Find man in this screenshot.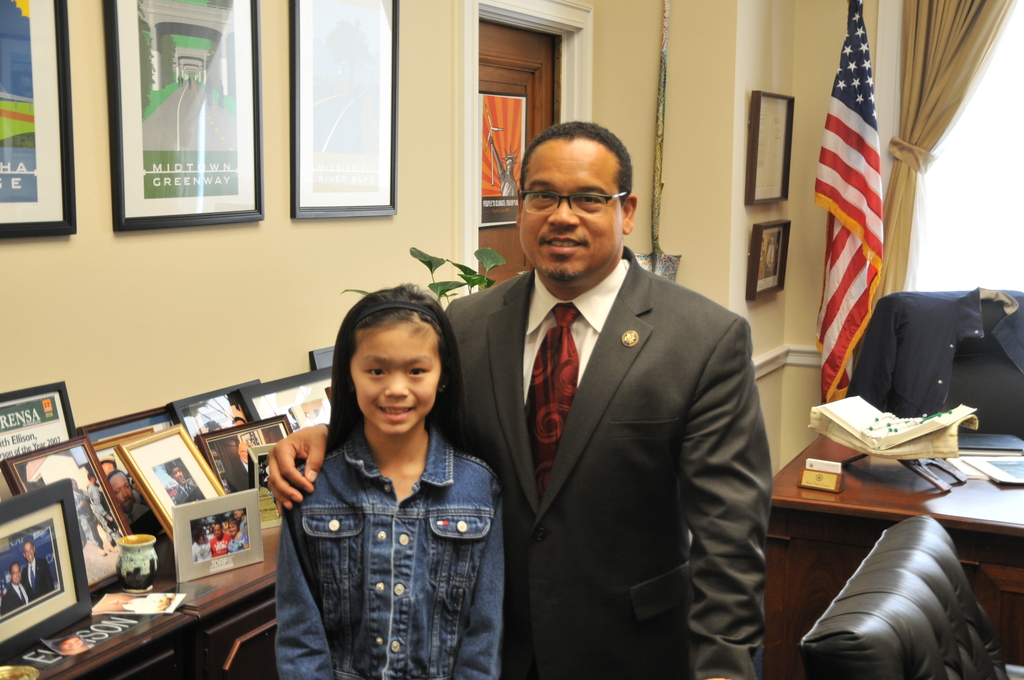
The bounding box for man is l=168, t=461, r=207, b=504.
